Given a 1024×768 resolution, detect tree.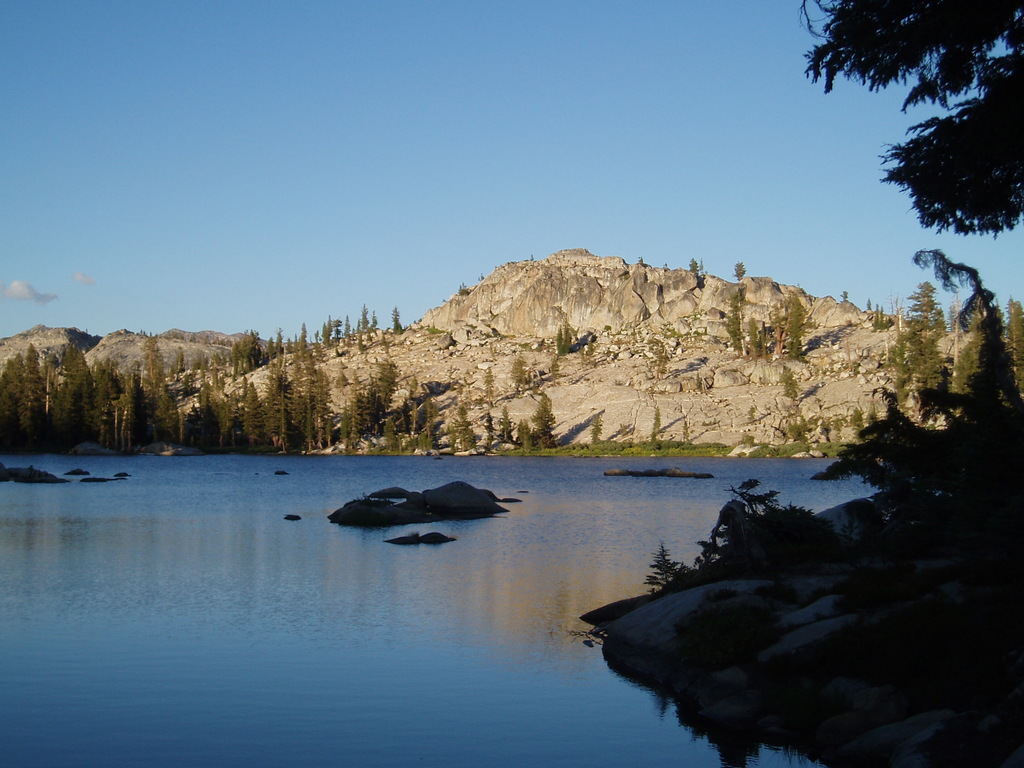
<box>717,292,743,357</box>.
